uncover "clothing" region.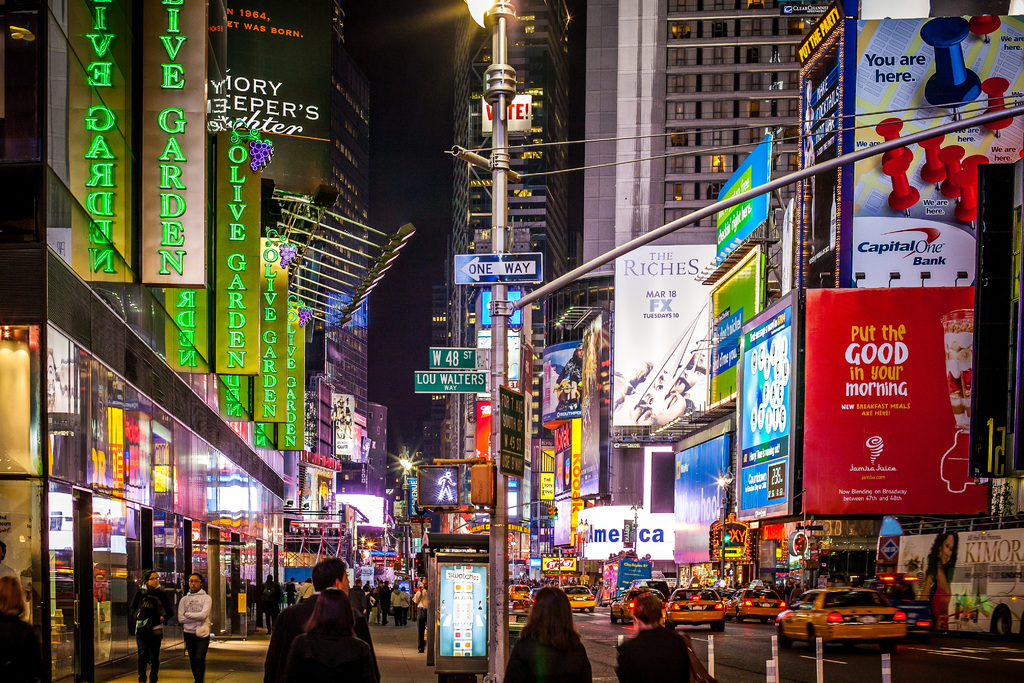
Uncovered: 285,583,300,603.
